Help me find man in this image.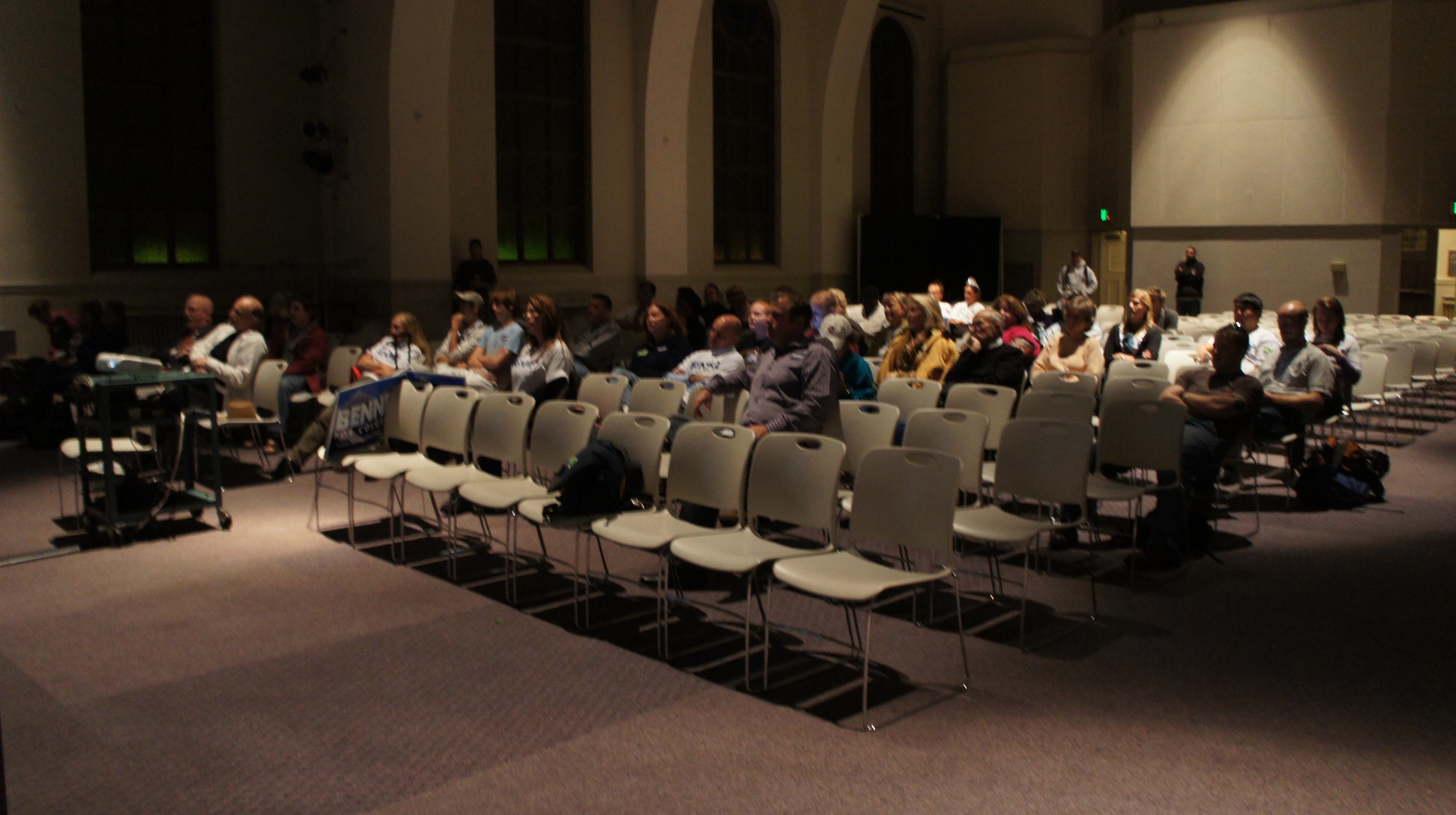
Found it: box(243, 127, 273, 165).
